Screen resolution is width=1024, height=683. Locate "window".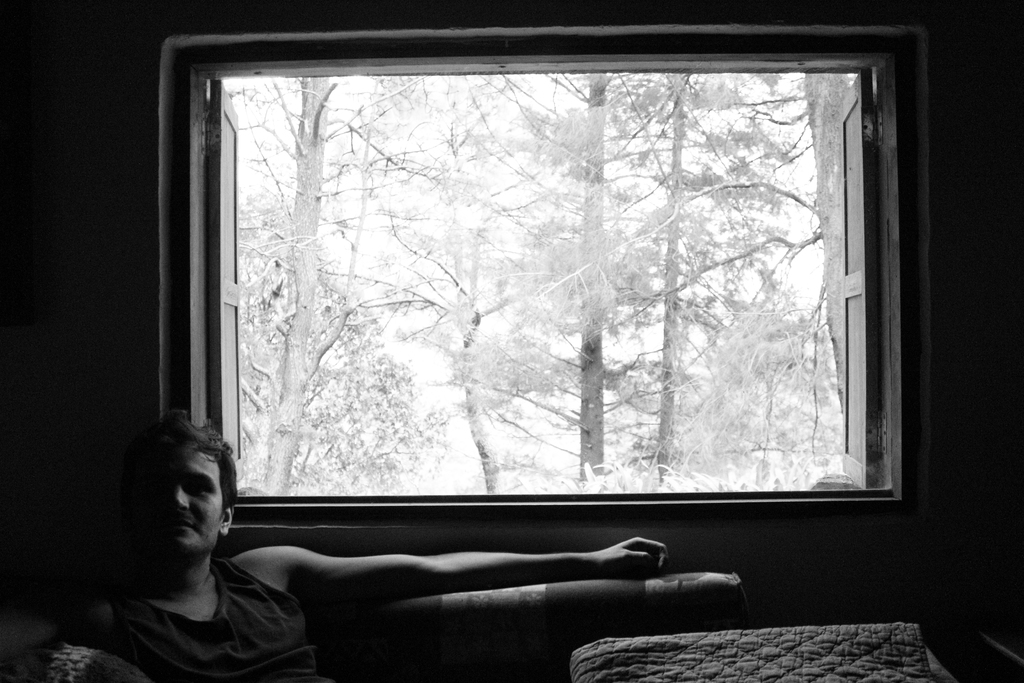
x1=154, y1=41, x2=928, y2=564.
